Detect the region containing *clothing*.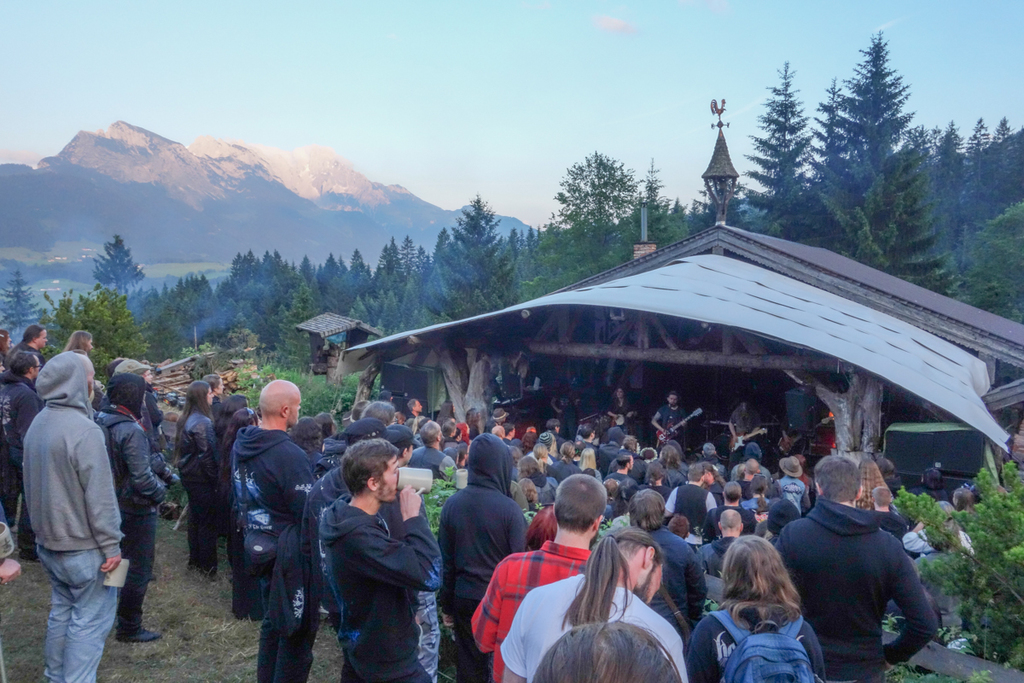
[553, 387, 584, 445].
